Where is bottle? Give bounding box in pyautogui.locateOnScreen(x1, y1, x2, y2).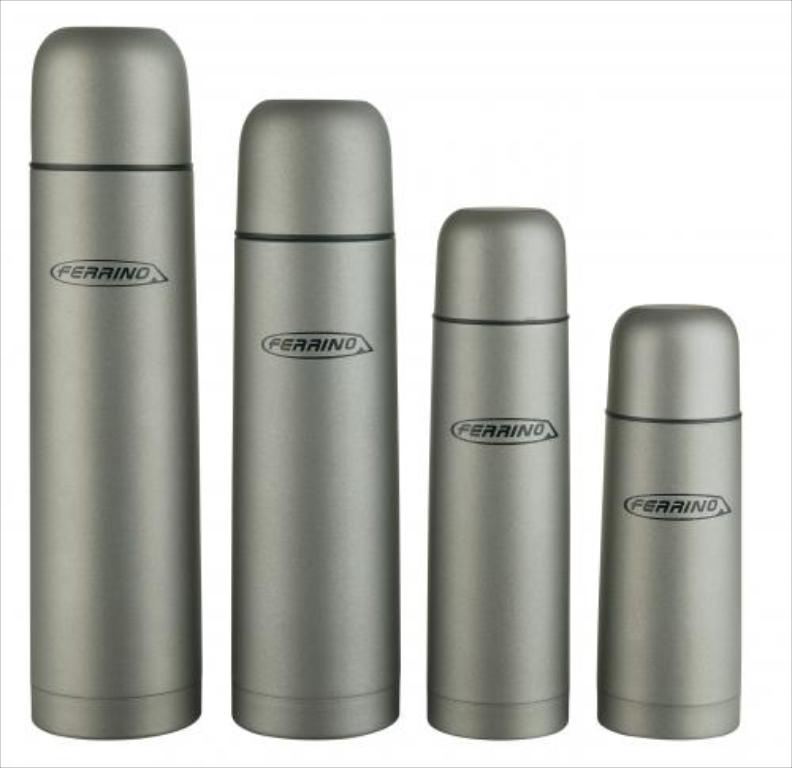
pyautogui.locateOnScreen(228, 103, 409, 738).
